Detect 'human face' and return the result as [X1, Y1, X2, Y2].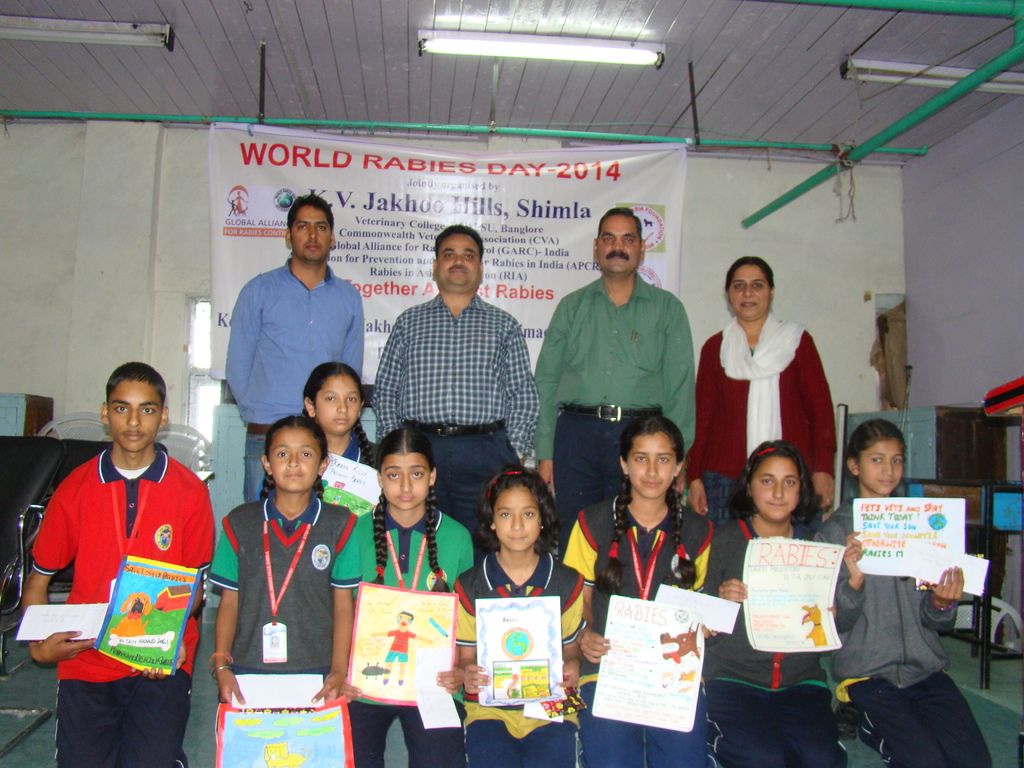
[749, 452, 800, 516].
